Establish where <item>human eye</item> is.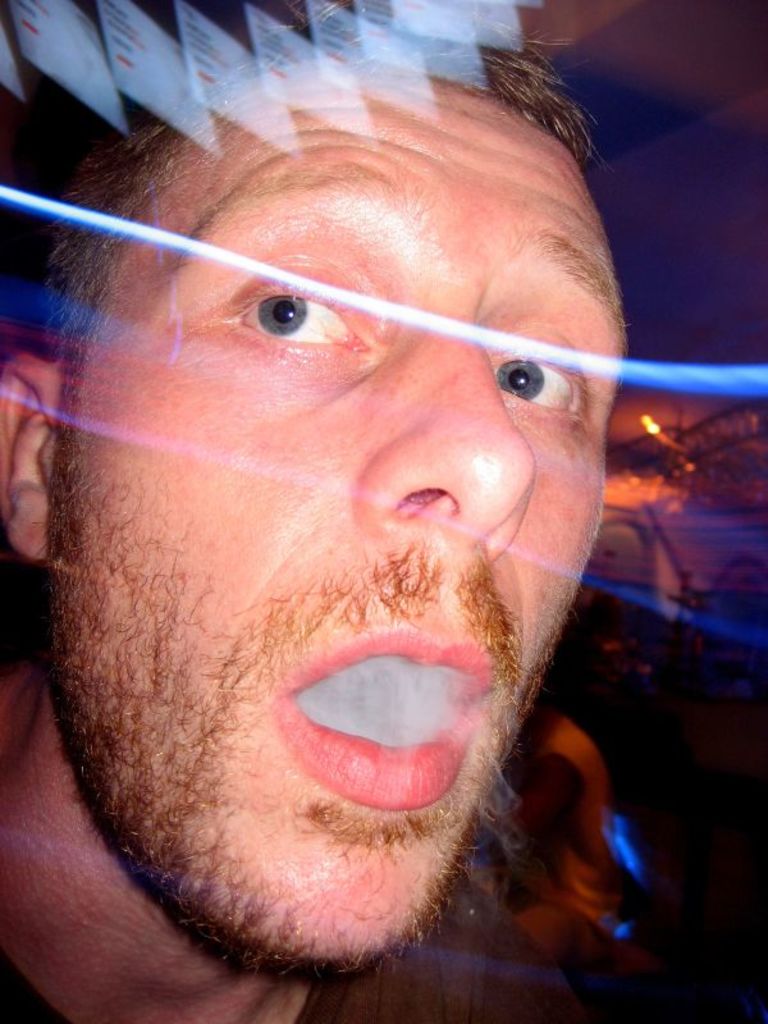
Established at region(481, 324, 595, 440).
